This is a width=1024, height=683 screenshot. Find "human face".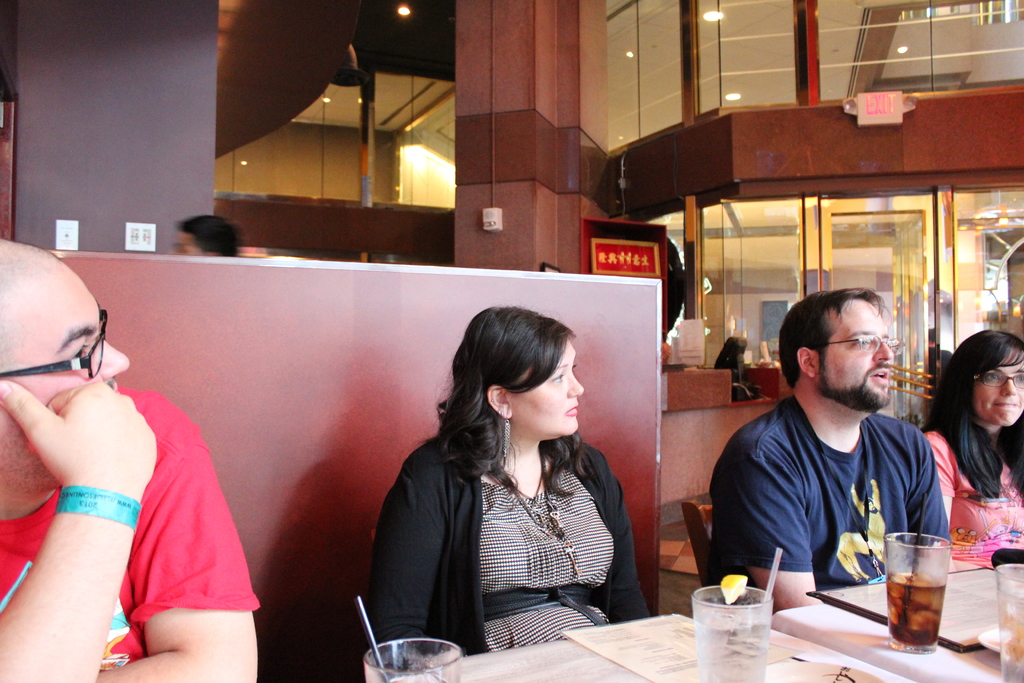
Bounding box: region(972, 349, 1023, 427).
